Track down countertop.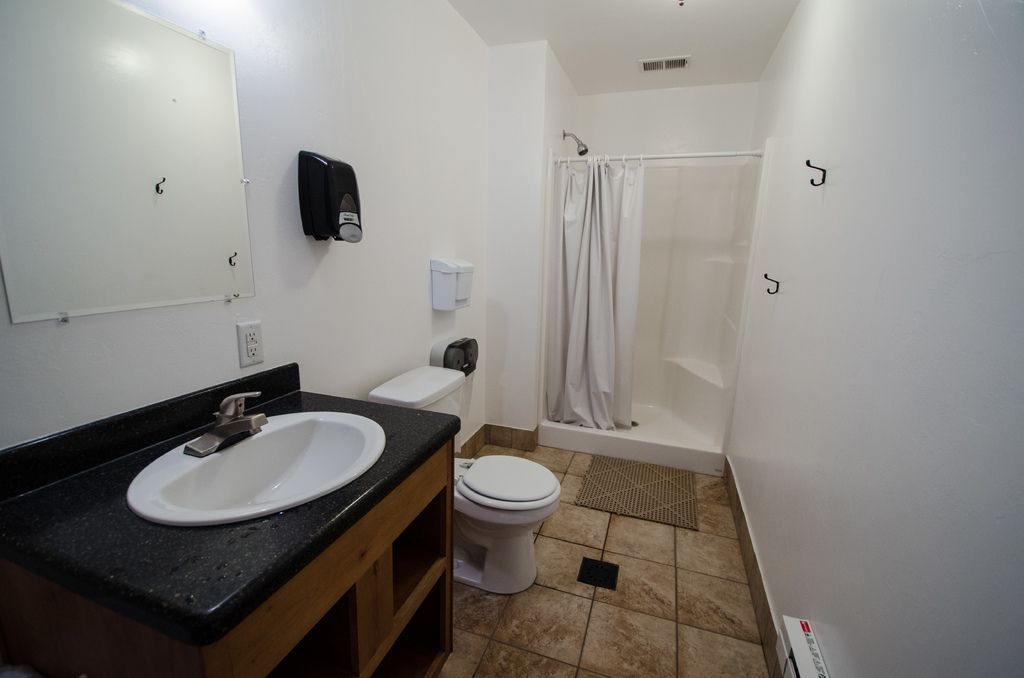
Tracked to [0, 388, 461, 648].
